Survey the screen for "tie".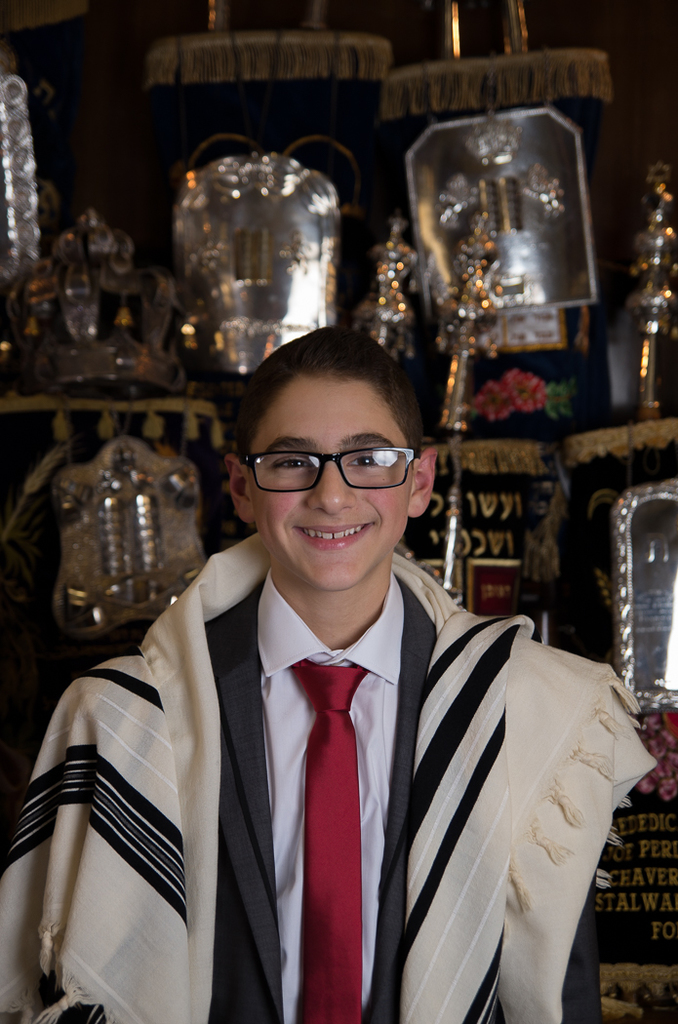
Survey found: {"x1": 293, "y1": 657, "x2": 371, "y2": 1023}.
